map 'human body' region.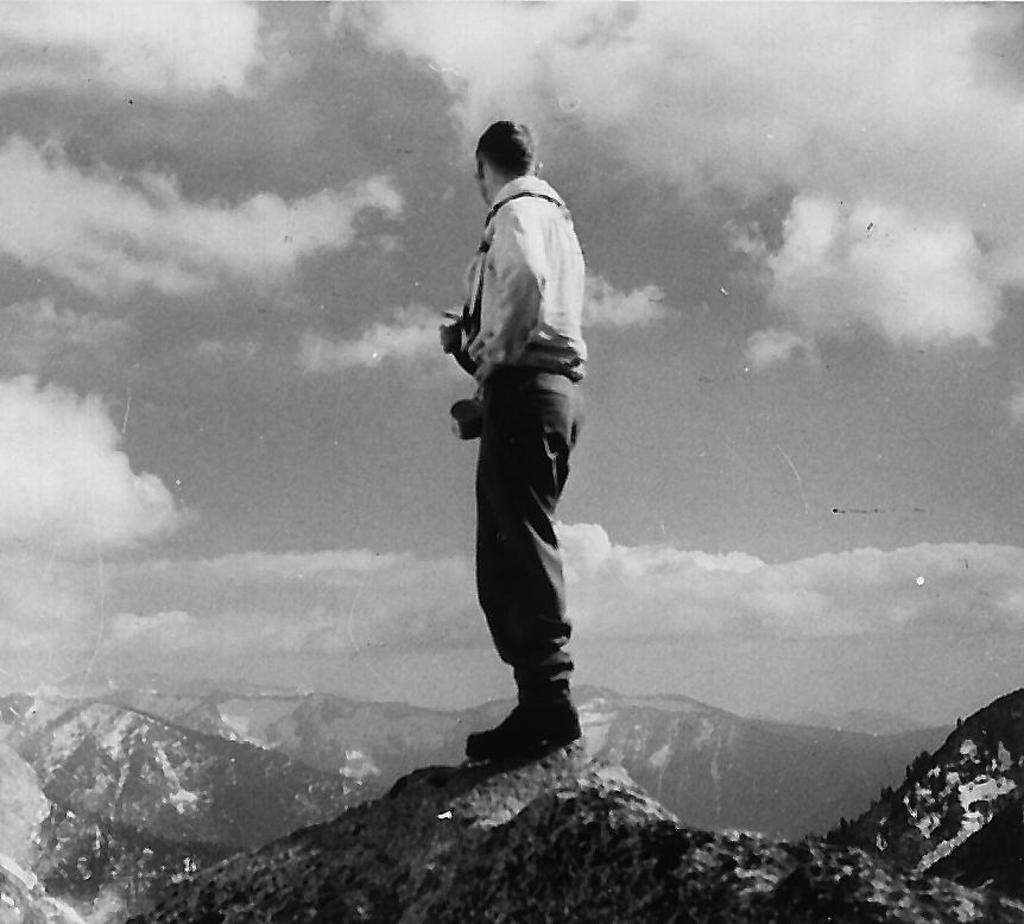
Mapped to 435, 82, 618, 793.
